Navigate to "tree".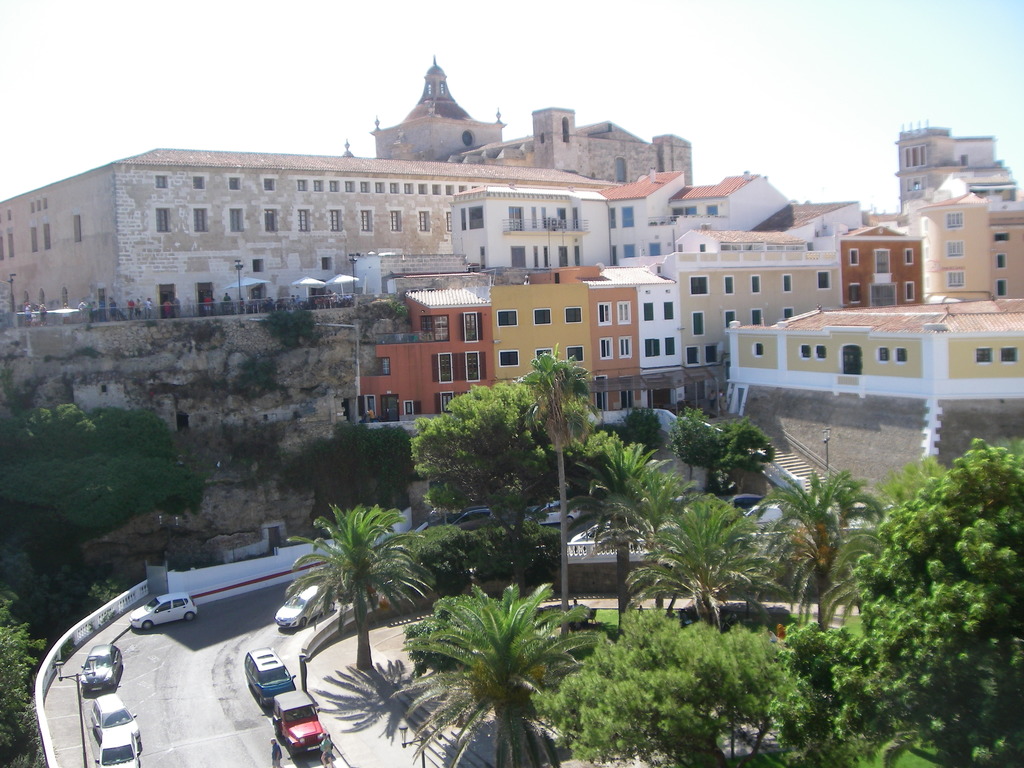
Navigation target: box=[283, 503, 440, 674].
